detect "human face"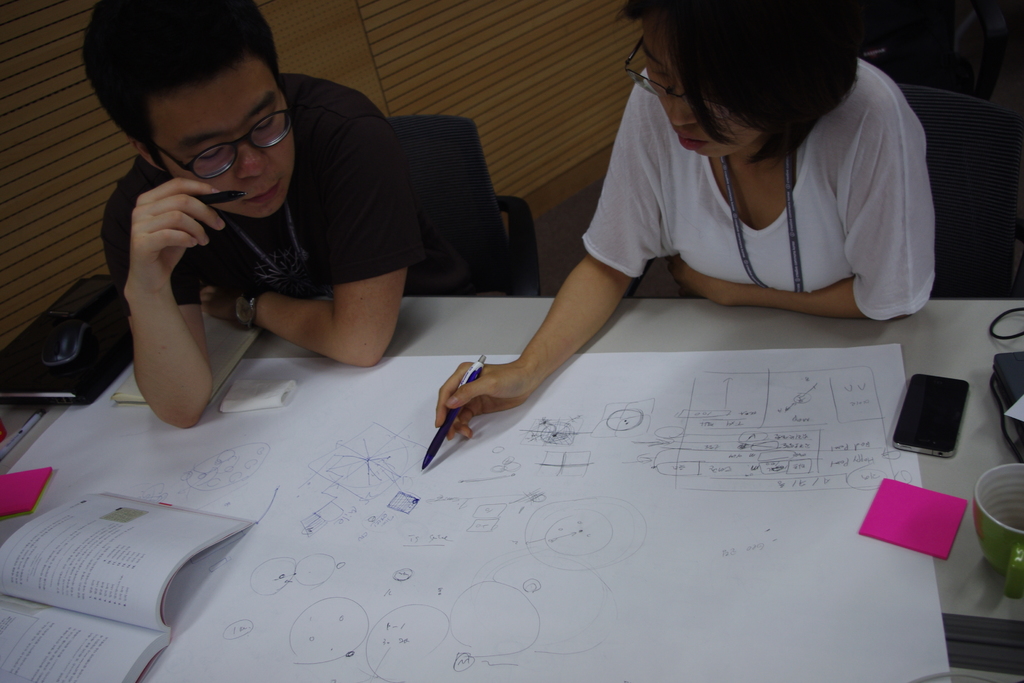
l=156, t=52, r=300, b=215
